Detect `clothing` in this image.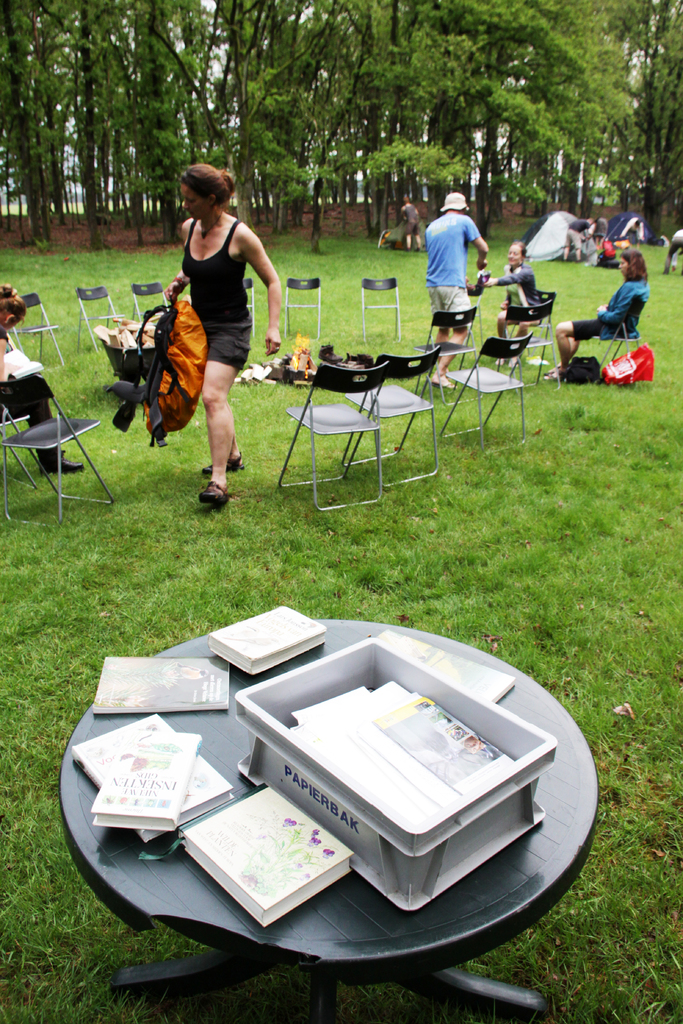
Detection: [568, 273, 652, 342].
